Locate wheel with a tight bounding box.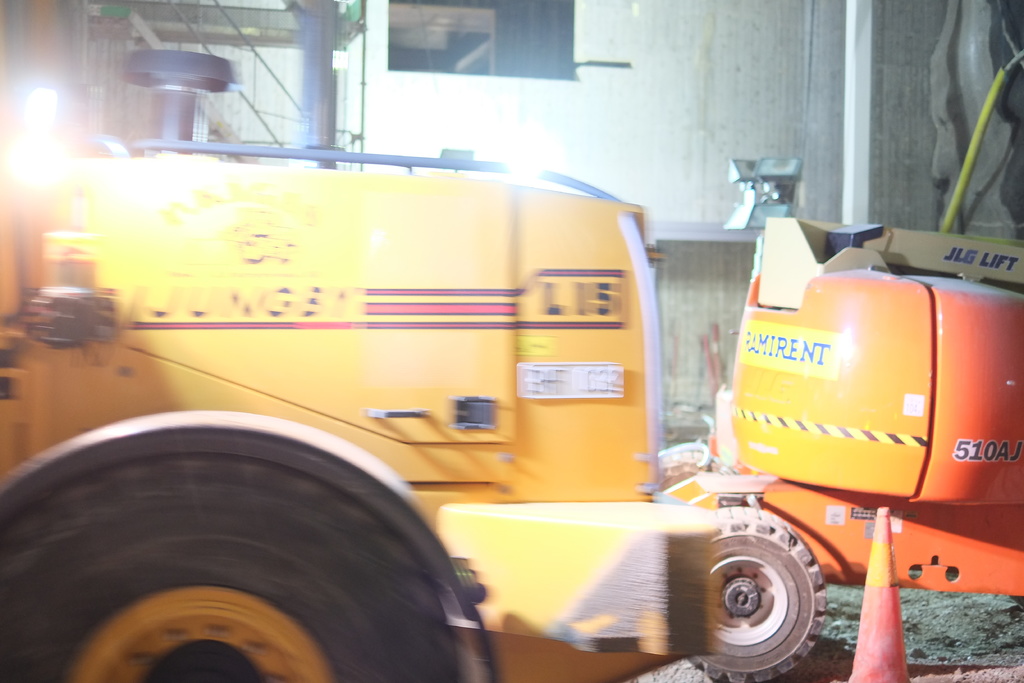
box(0, 409, 495, 682).
